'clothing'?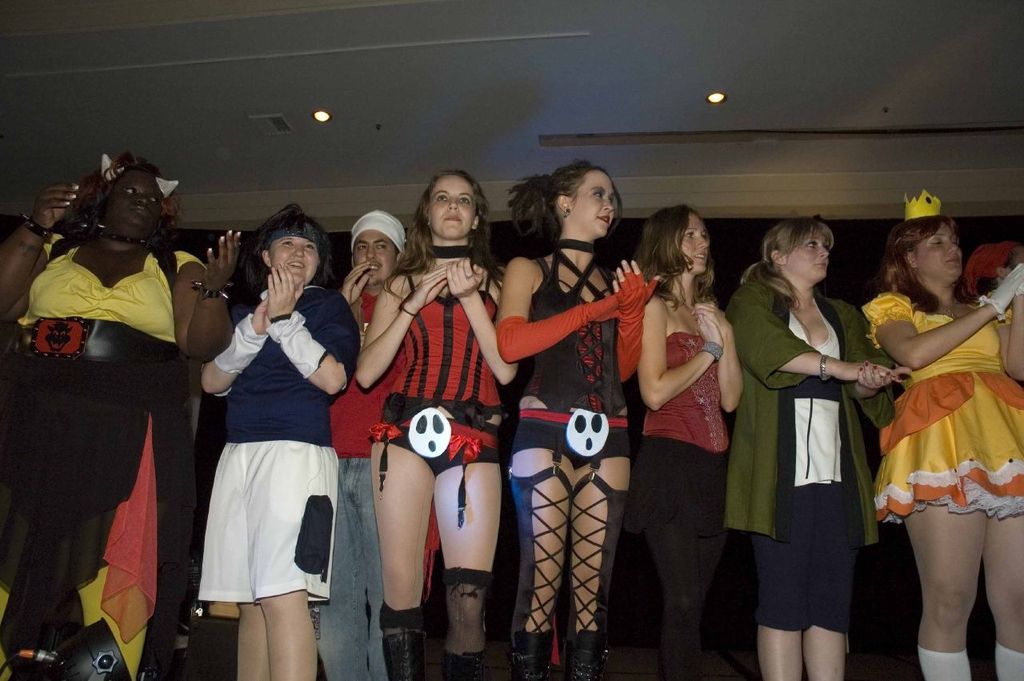
Rect(862, 291, 1023, 526)
